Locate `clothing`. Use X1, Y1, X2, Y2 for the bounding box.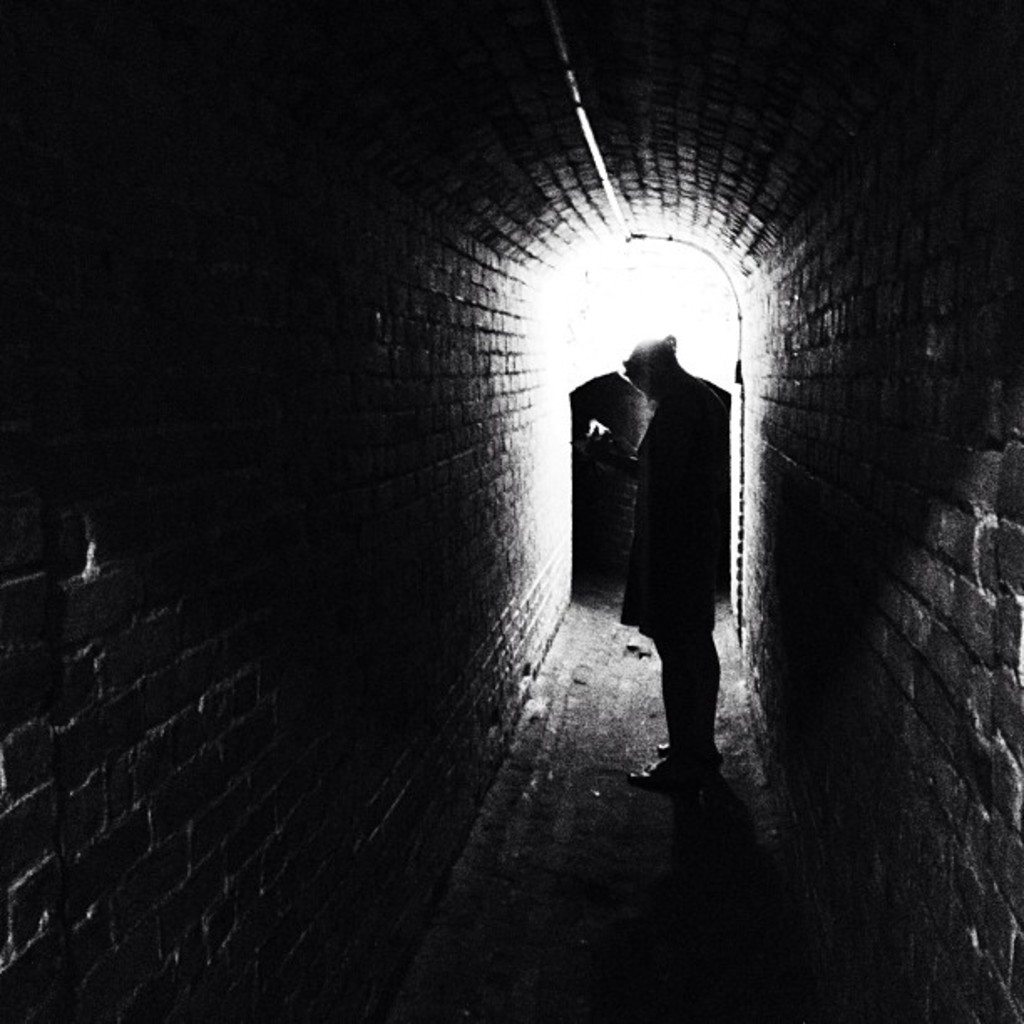
621, 361, 721, 643.
